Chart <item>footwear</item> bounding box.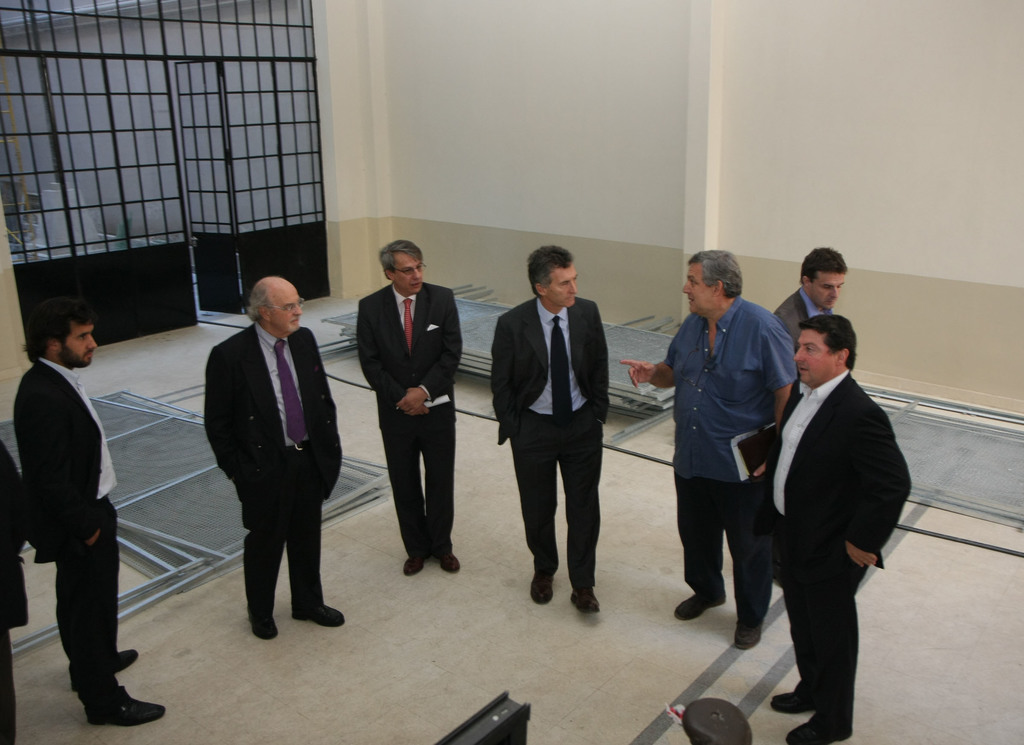
Charted: bbox=(735, 619, 760, 651).
